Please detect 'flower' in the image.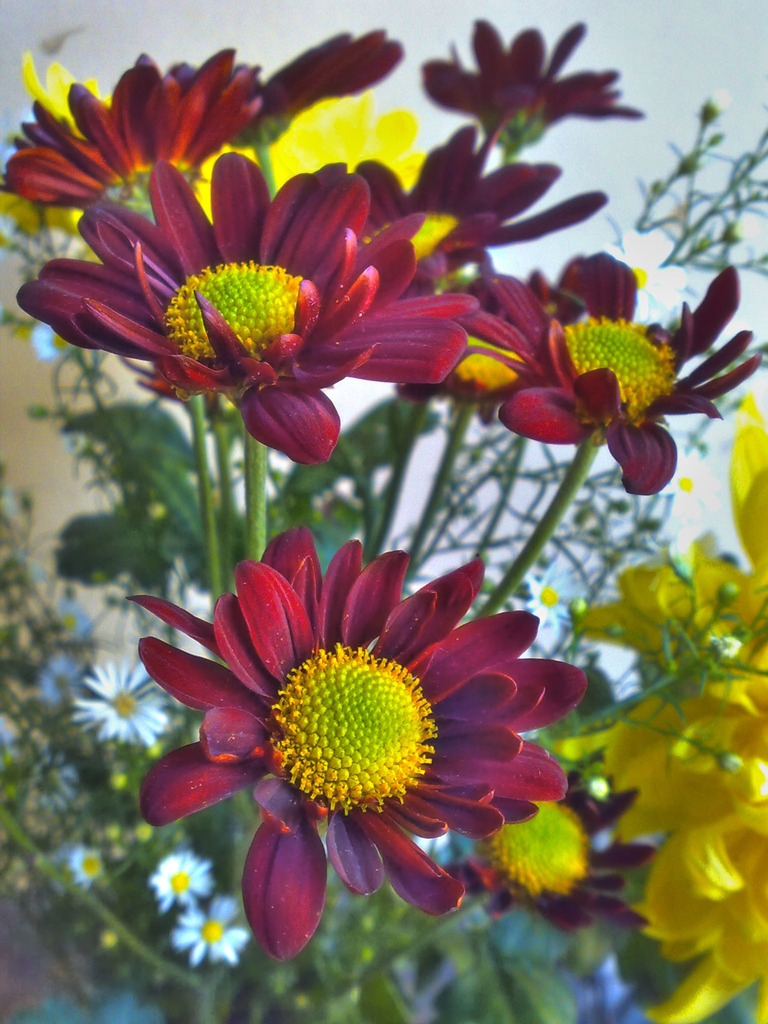
<region>40, 650, 84, 709</region>.
